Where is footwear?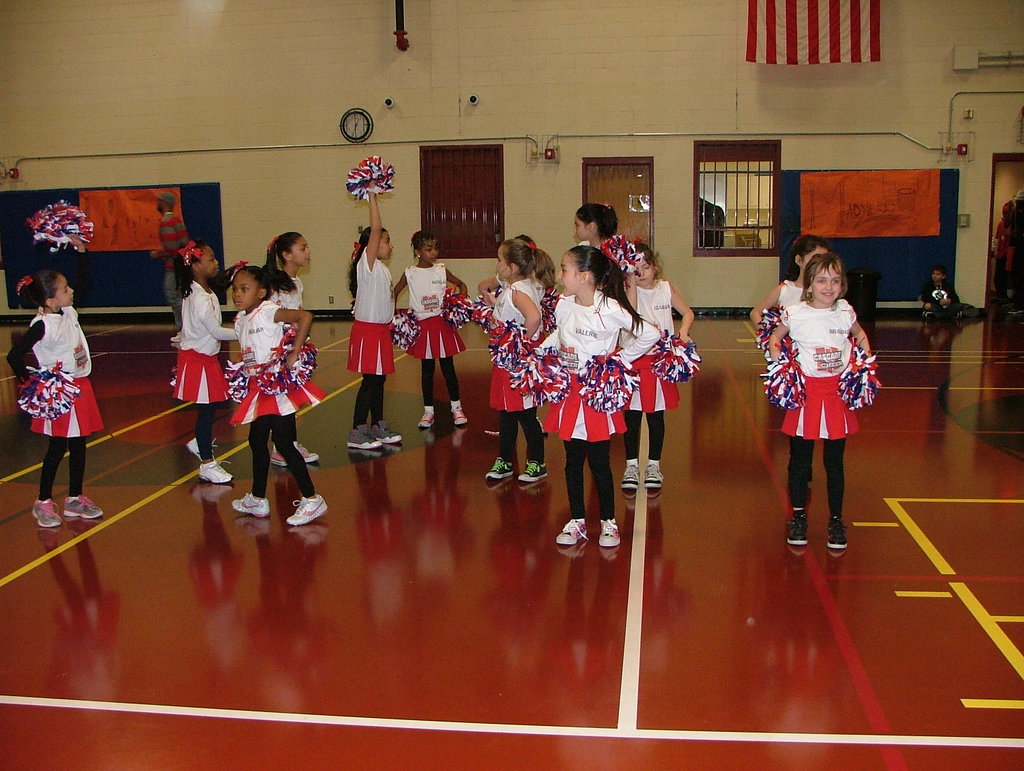
bbox=(598, 515, 625, 545).
